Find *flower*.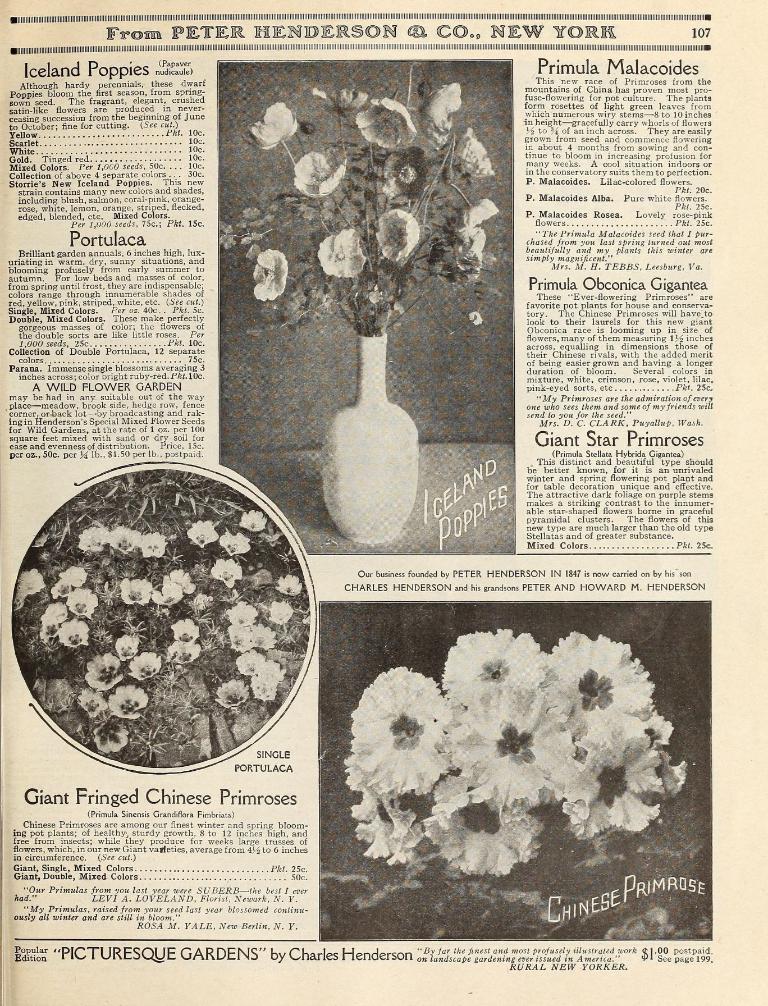
bbox(250, 672, 277, 702).
